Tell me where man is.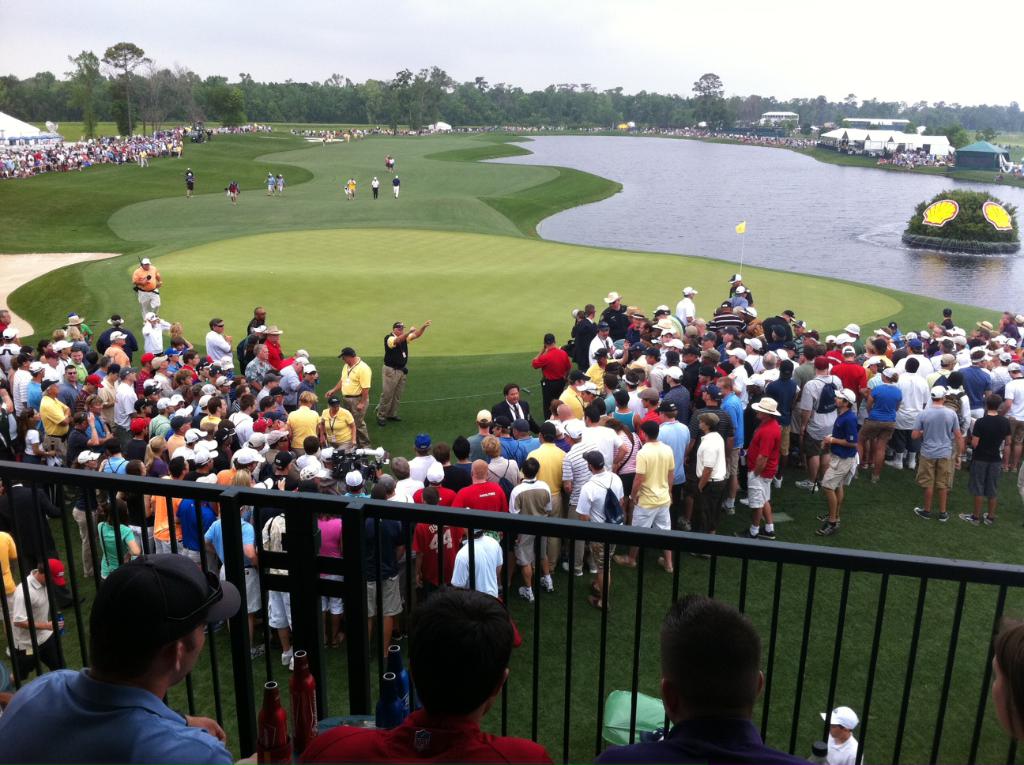
man is at 371/318/430/428.
